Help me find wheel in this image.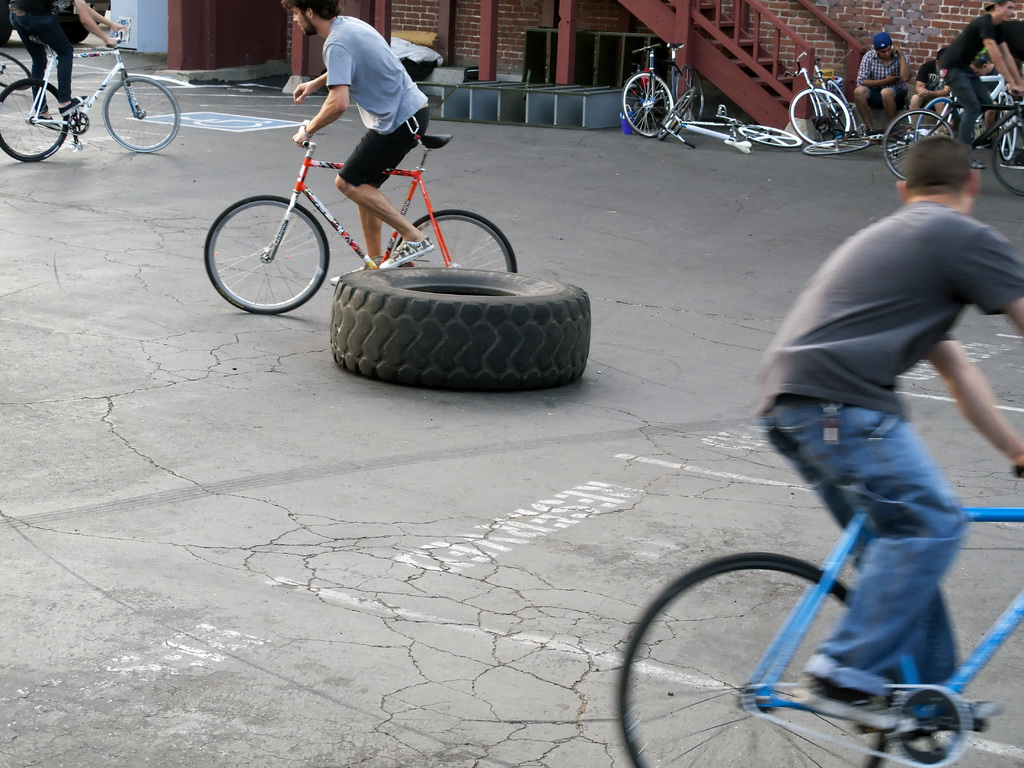
Found it: BBox(397, 208, 516, 275).
